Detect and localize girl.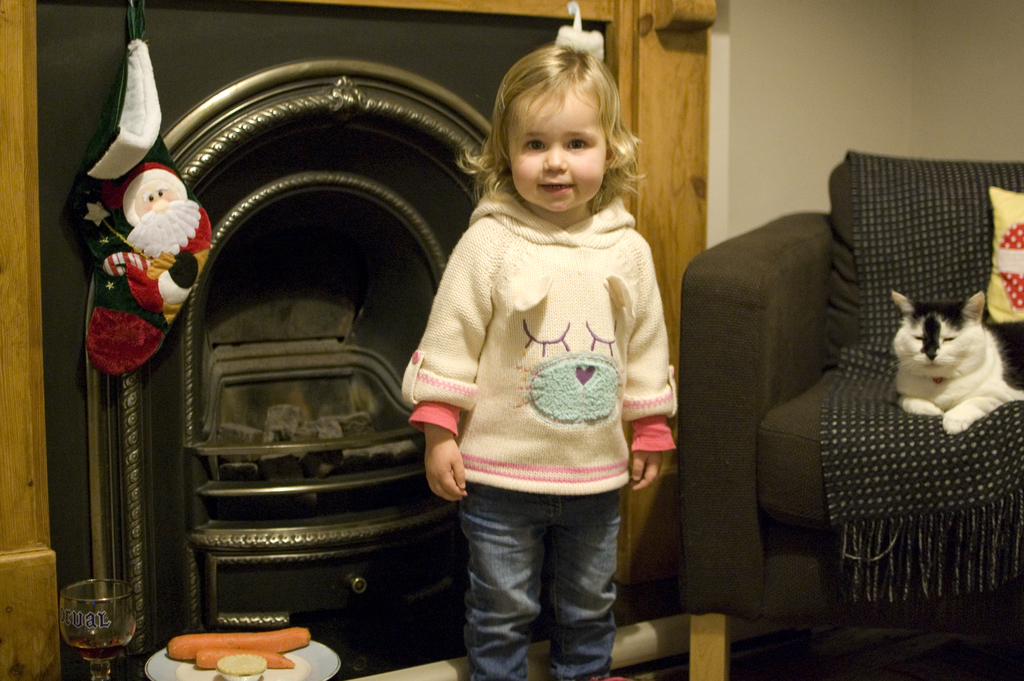
Localized at detection(401, 45, 677, 680).
